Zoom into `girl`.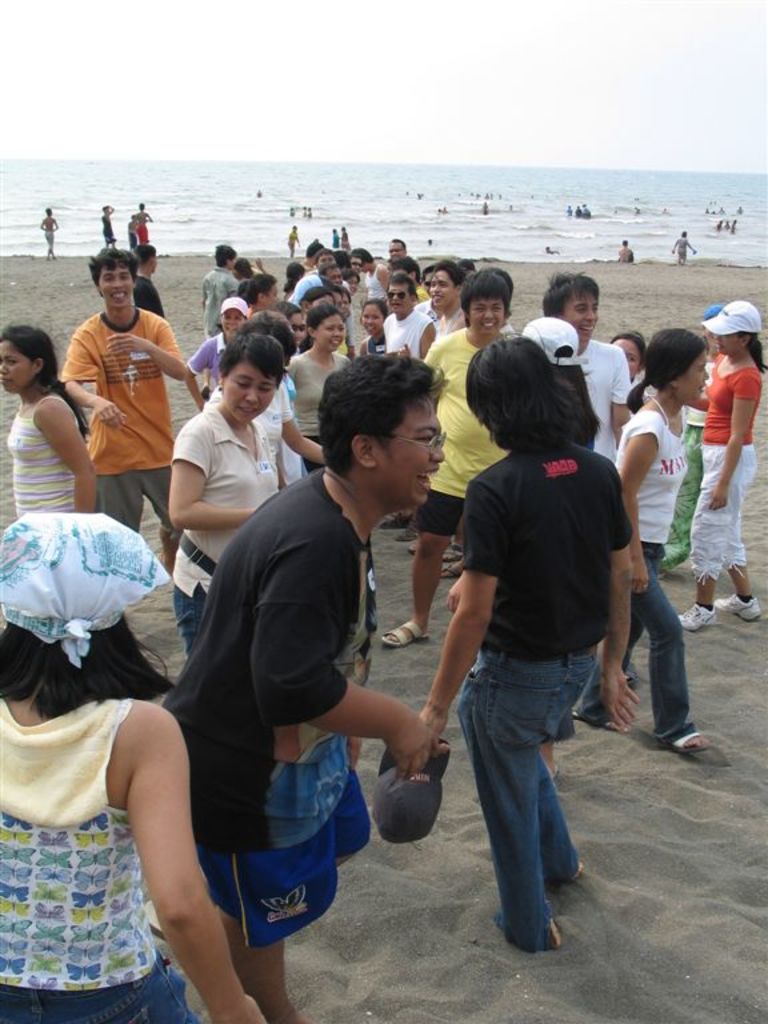
Zoom target: (x1=340, y1=221, x2=352, y2=253).
